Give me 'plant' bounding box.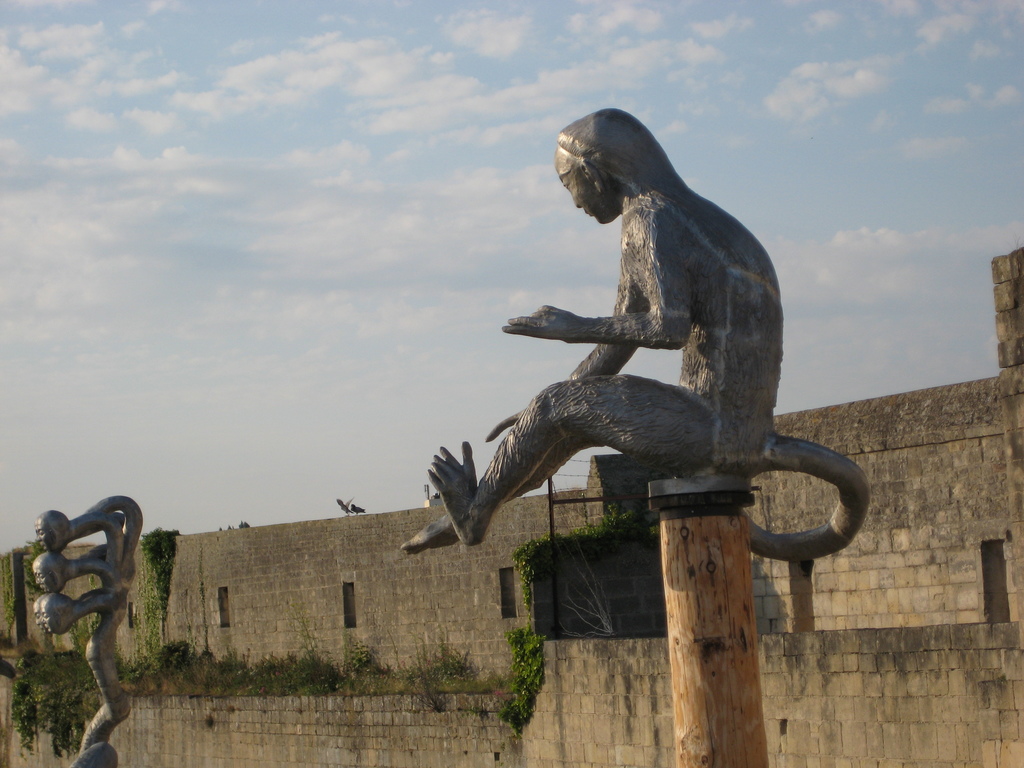
25:544:45:598.
